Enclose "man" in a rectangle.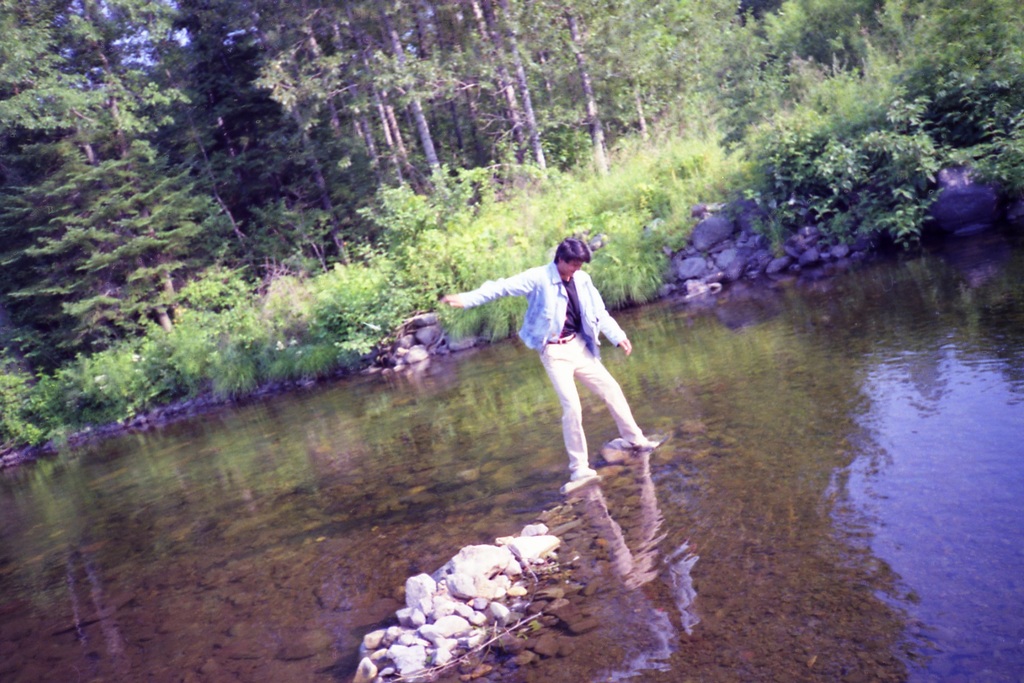
[454,220,659,508].
